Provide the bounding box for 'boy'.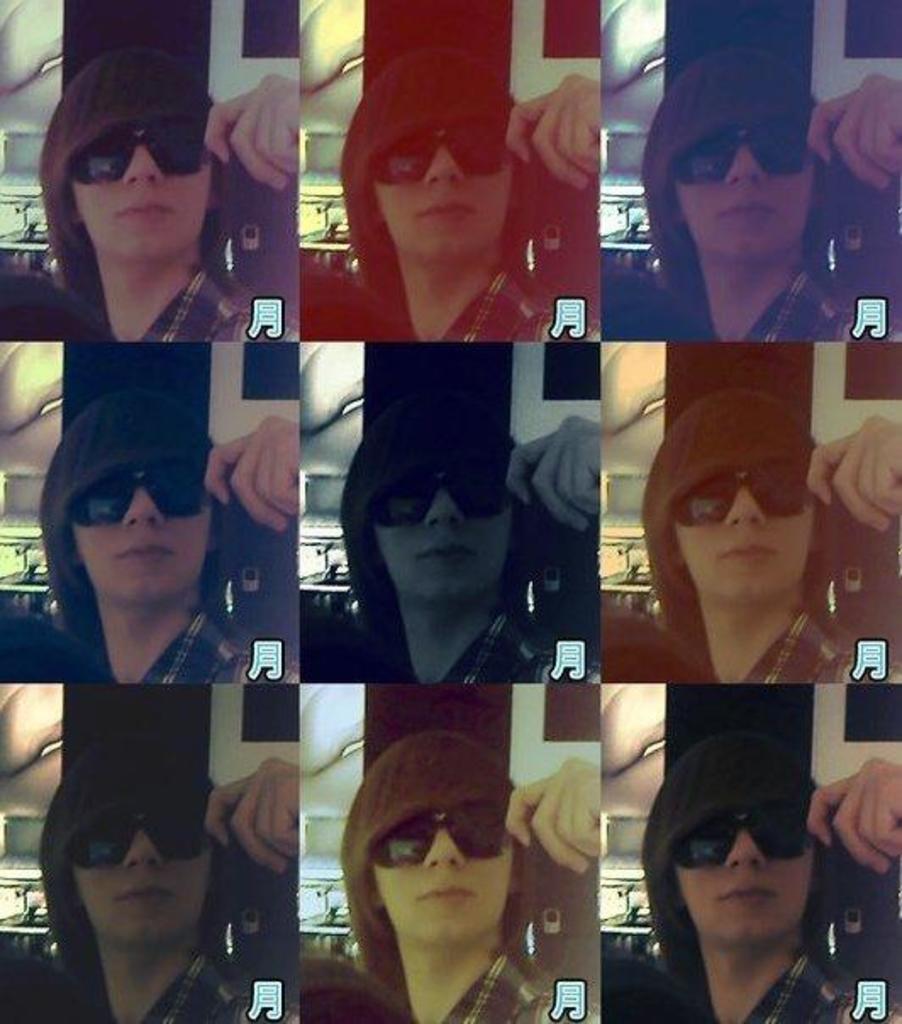
detection(649, 393, 899, 682).
